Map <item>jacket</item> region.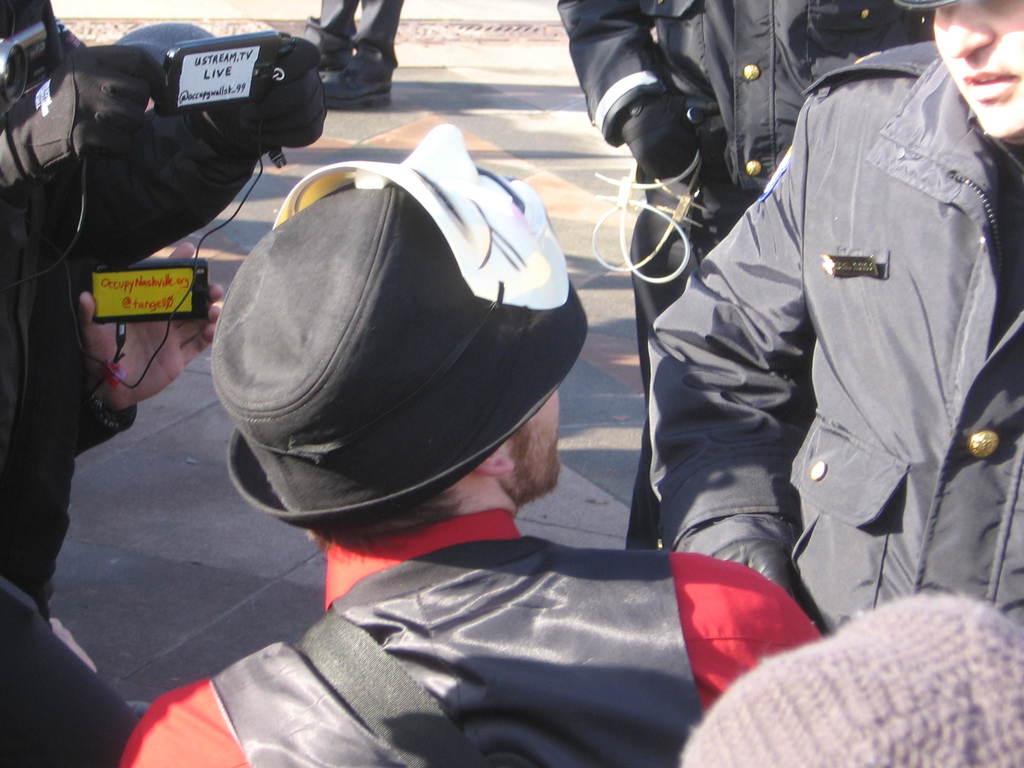
Mapped to [x1=554, y1=0, x2=935, y2=202].
